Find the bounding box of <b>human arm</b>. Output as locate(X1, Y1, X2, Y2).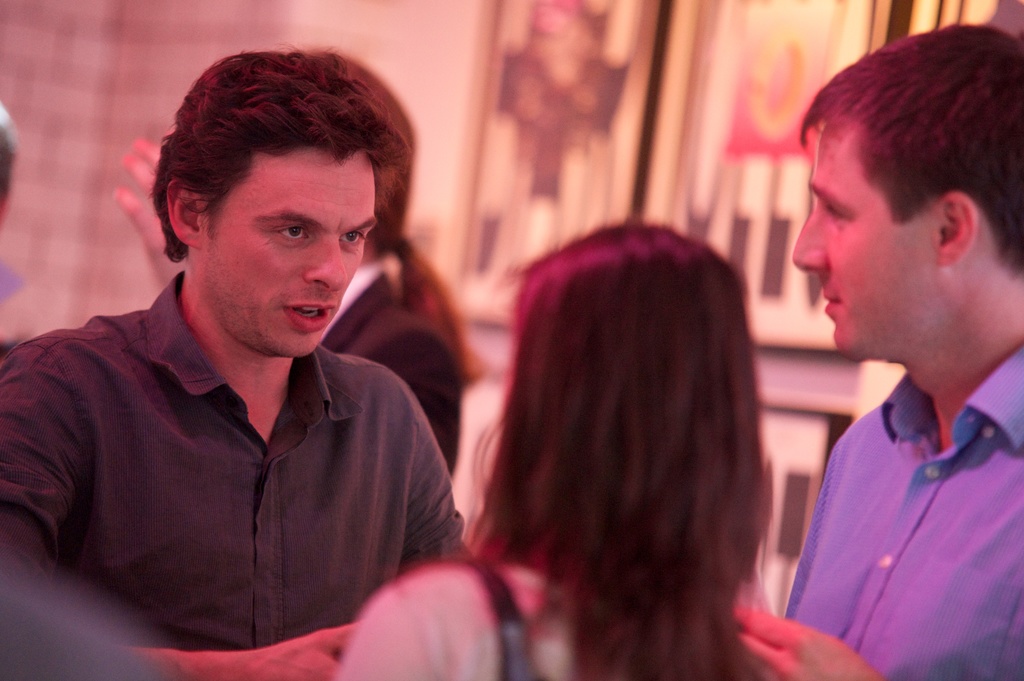
locate(735, 607, 885, 680).
